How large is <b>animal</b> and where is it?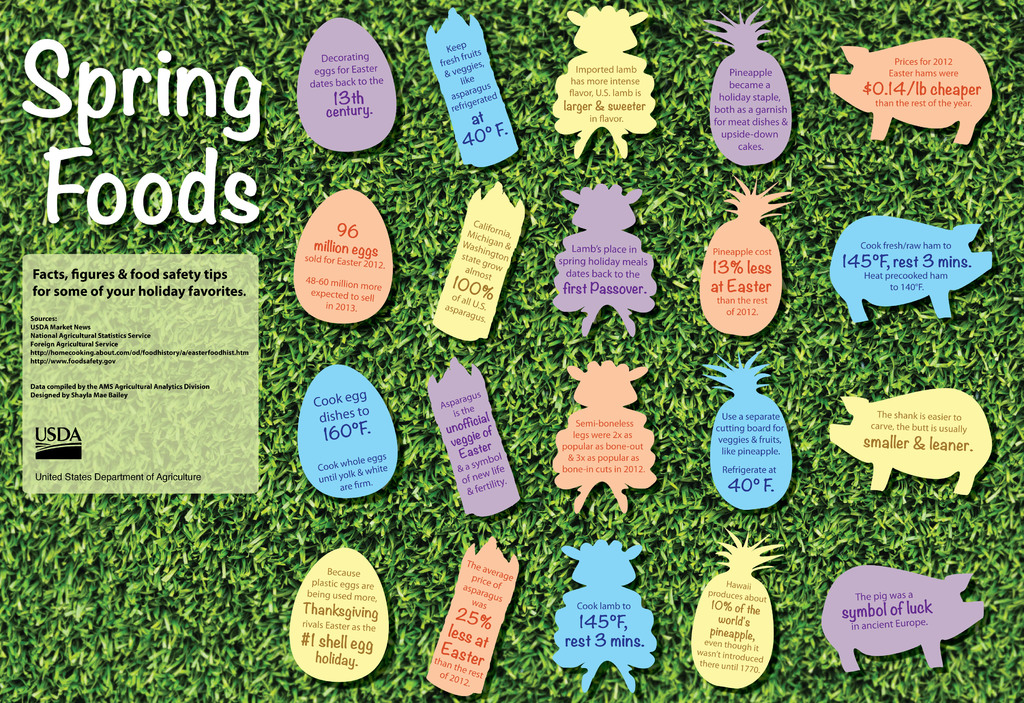
Bounding box: select_region(550, 535, 656, 693).
